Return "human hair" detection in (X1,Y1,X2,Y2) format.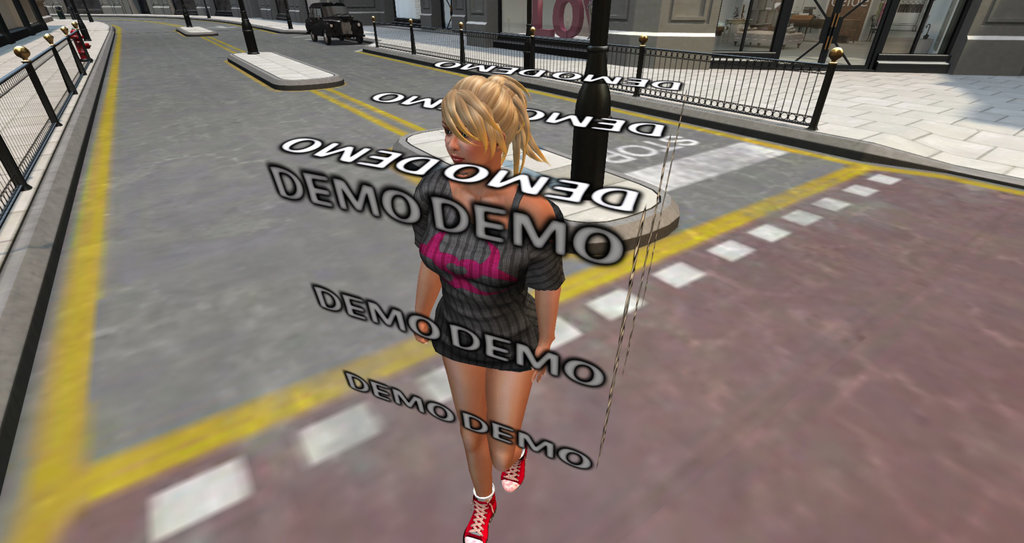
(423,62,541,182).
